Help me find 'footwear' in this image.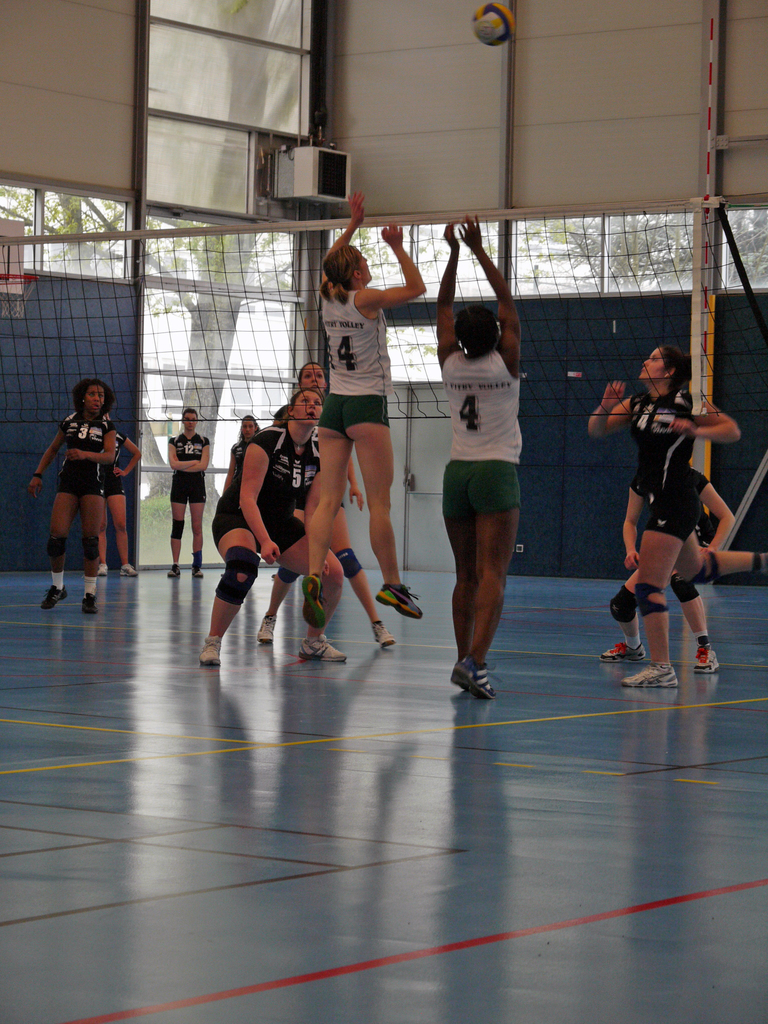
Found it: detection(627, 663, 681, 688).
